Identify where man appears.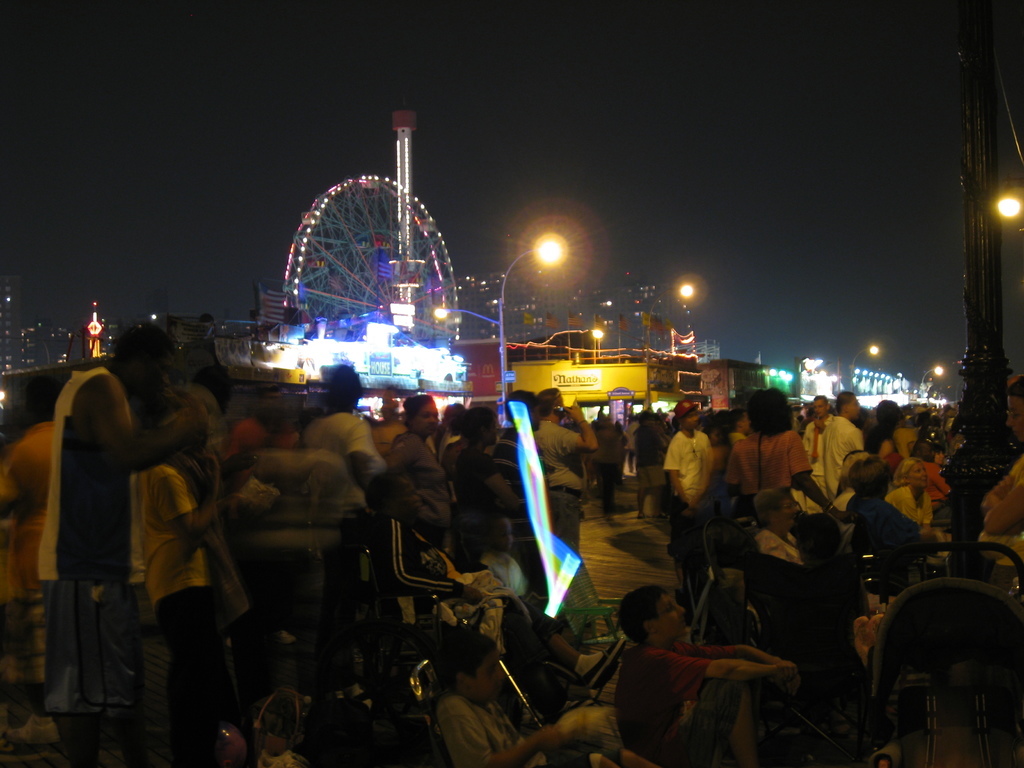
Appears at box(21, 338, 148, 753).
